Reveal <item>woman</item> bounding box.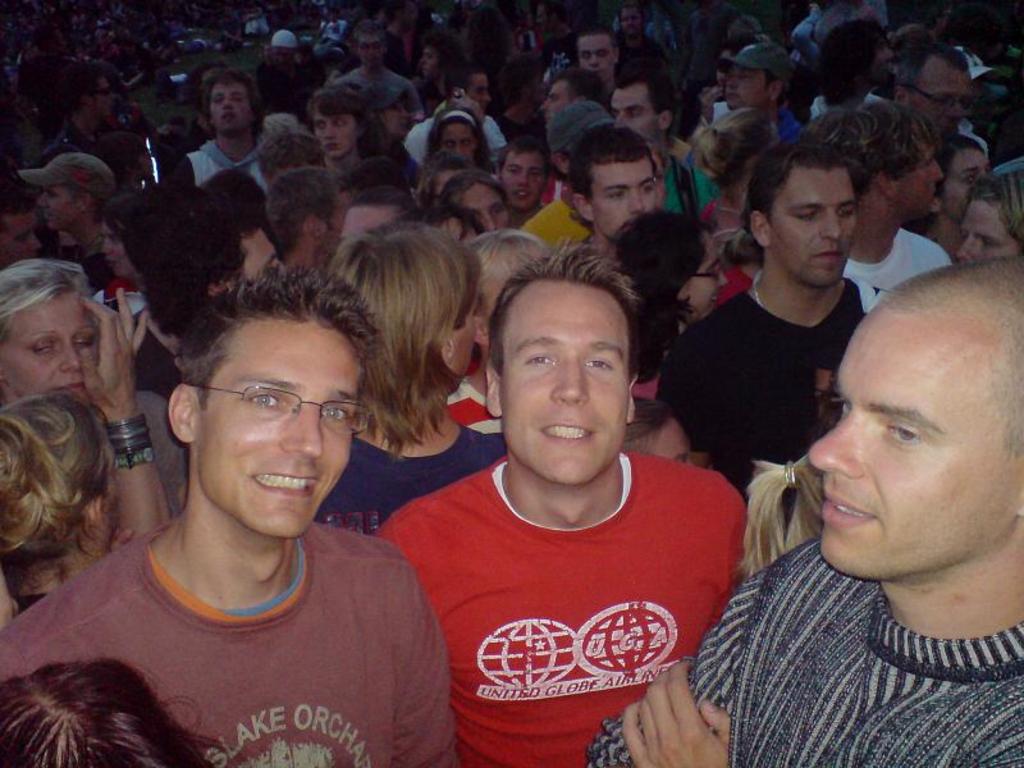
Revealed: [690, 100, 783, 247].
